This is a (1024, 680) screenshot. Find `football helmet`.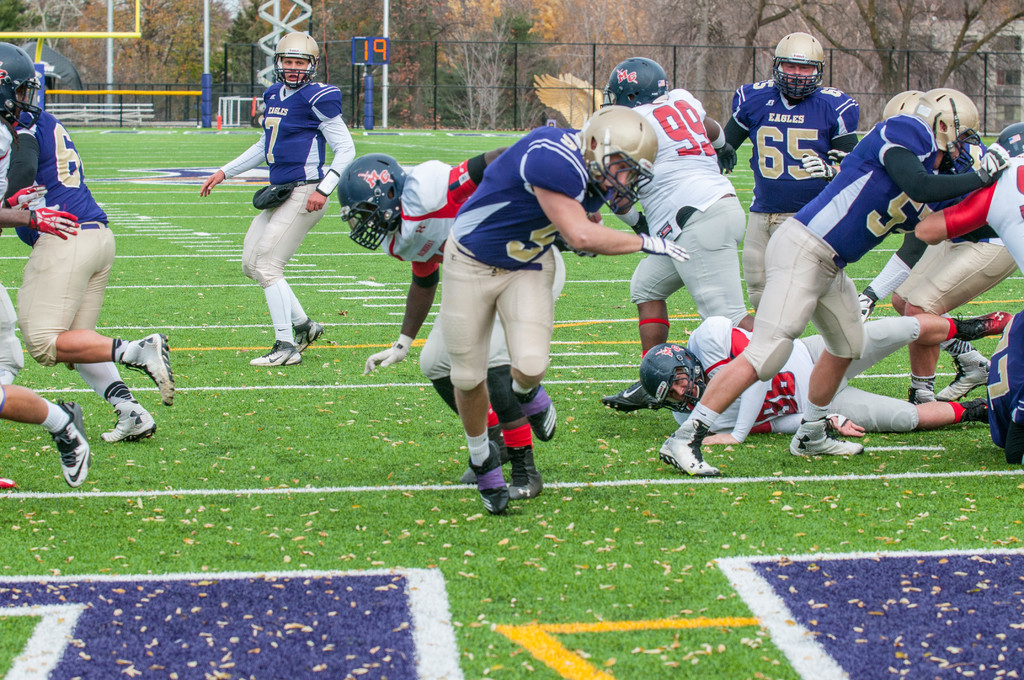
Bounding box: l=913, t=80, r=994, b=160.
